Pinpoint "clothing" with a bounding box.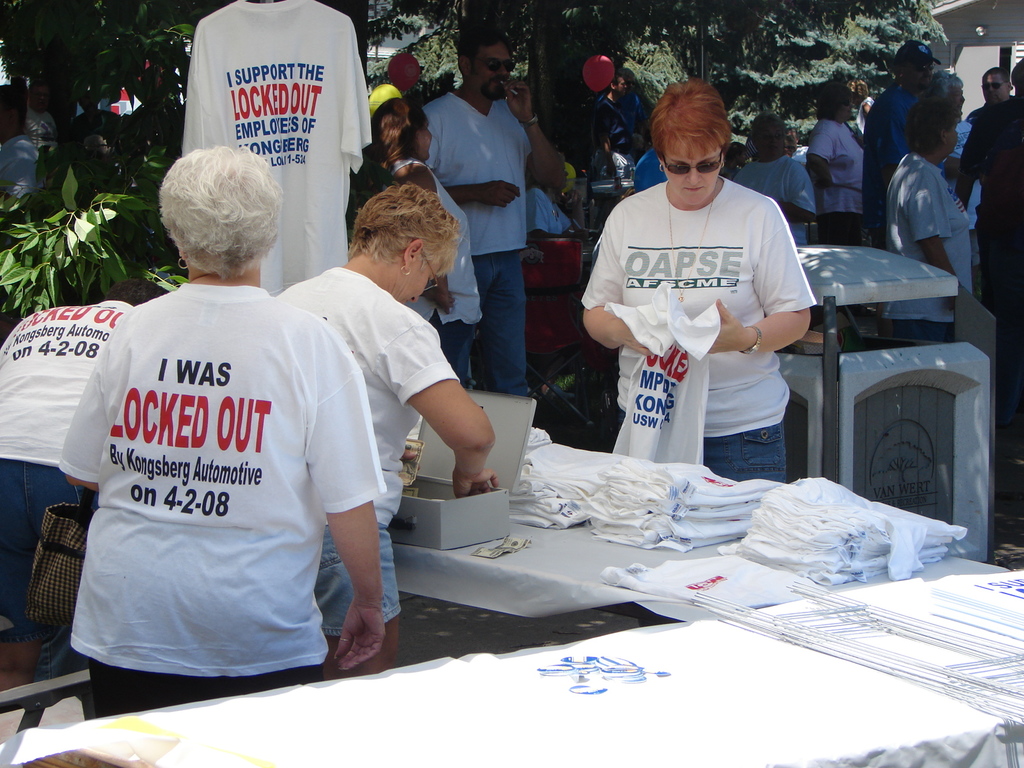
Rect(879, 150, 985, 305).
